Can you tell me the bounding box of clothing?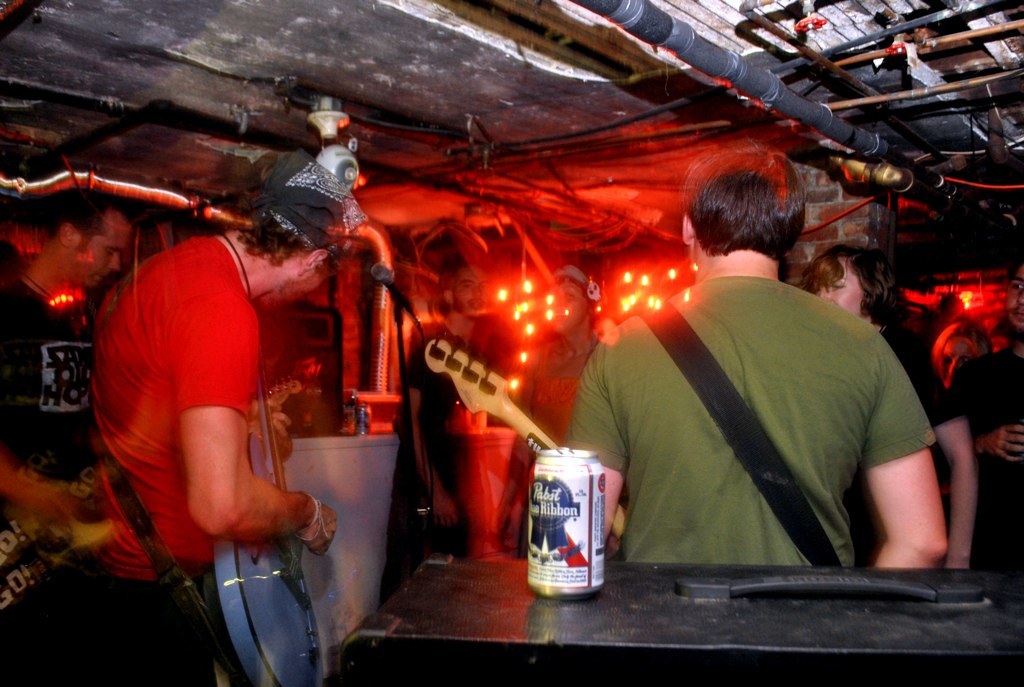
[98, 225, 326, 600].
